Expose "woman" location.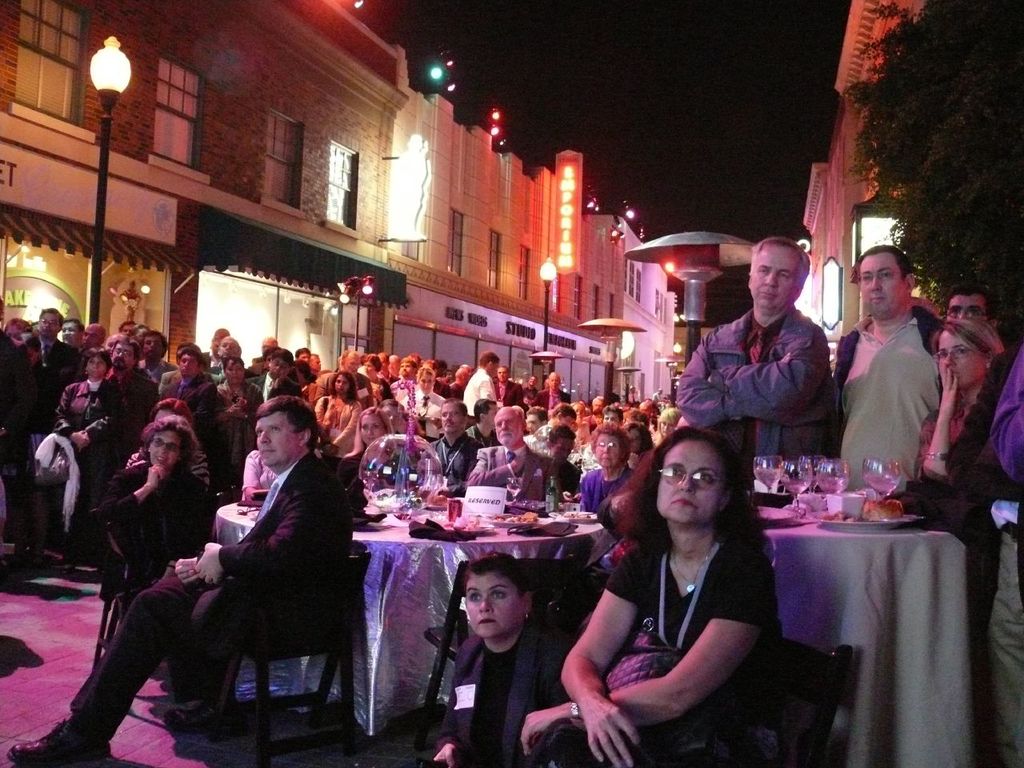
Exposed at <region>913, 315, 1009, 502</region>.
